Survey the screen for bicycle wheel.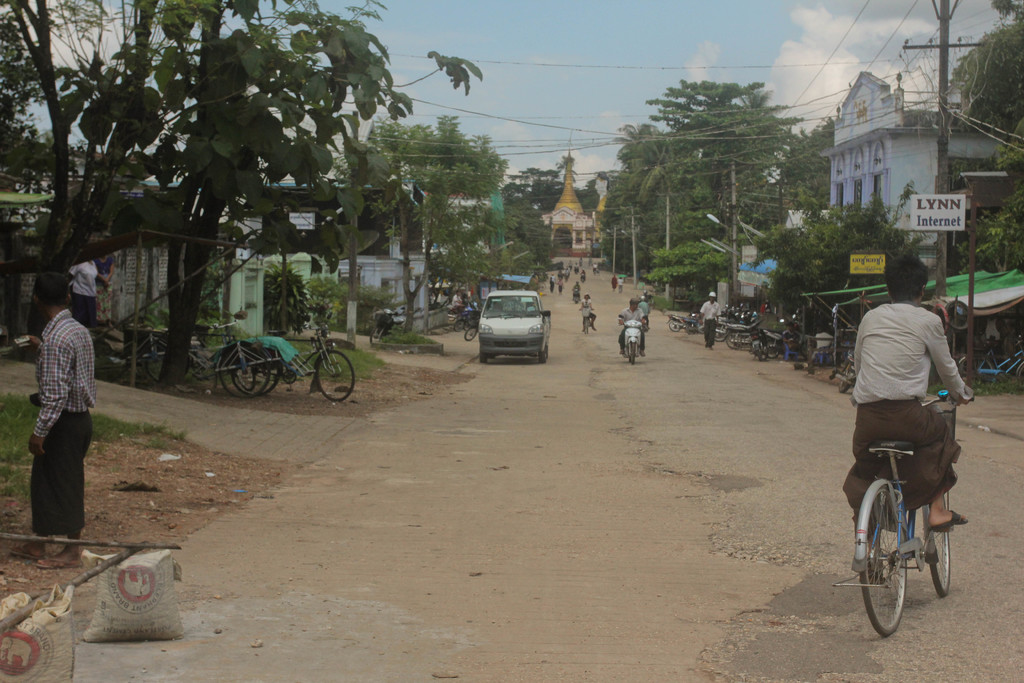
Survey found: detection(315, 349, 356, 402).
